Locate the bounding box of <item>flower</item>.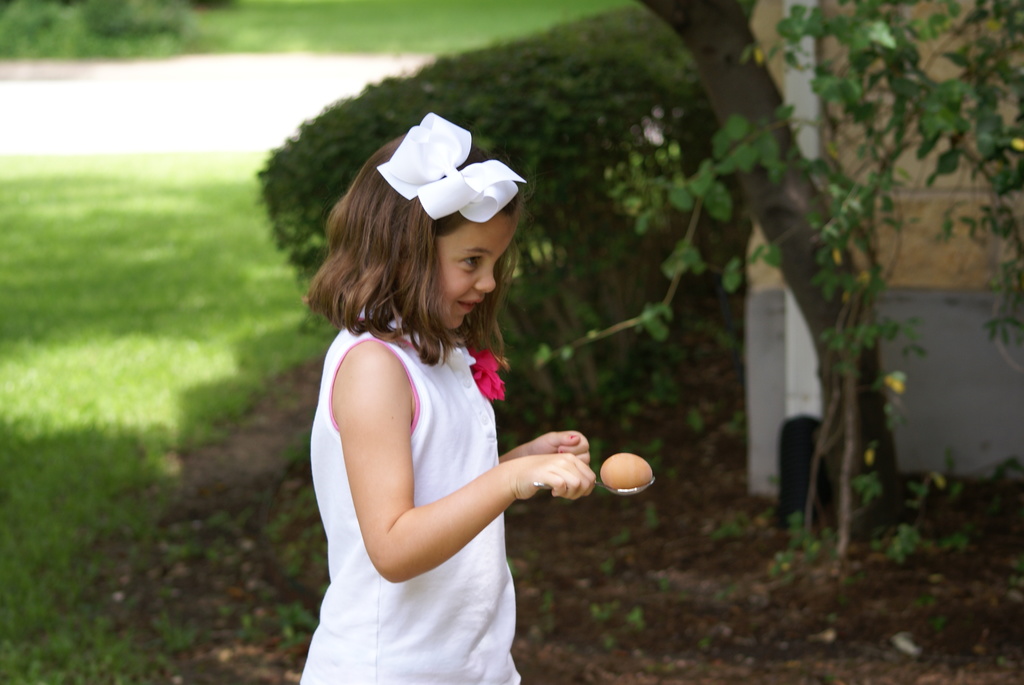
Bounding box: <bbox>641, 122, 668, 149</bbox>.
